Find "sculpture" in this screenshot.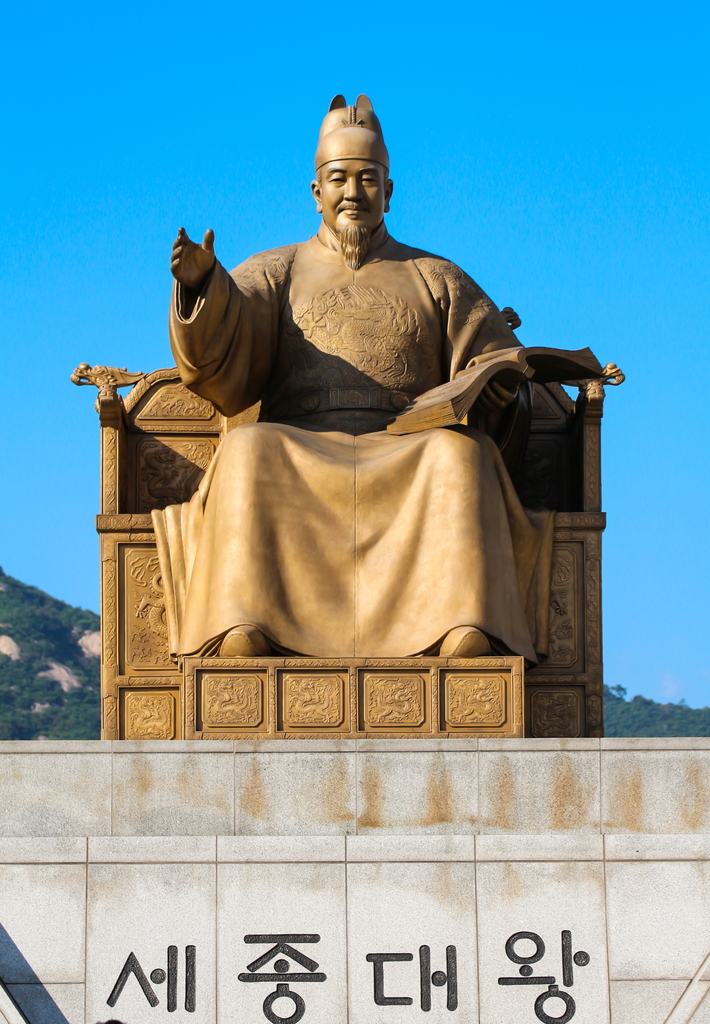
The bounding box for "sculpture" is pyautogui.locateOnScreen(63, 83, 631, 748).
